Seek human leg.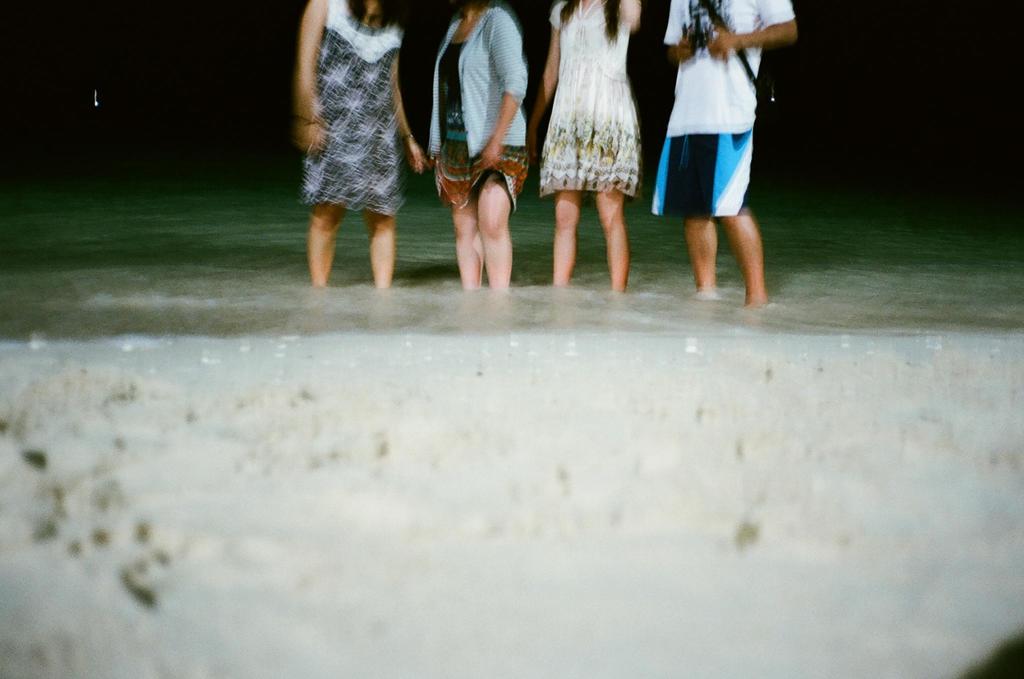
(x1=716, y1=200, x2=769, y2=311).
